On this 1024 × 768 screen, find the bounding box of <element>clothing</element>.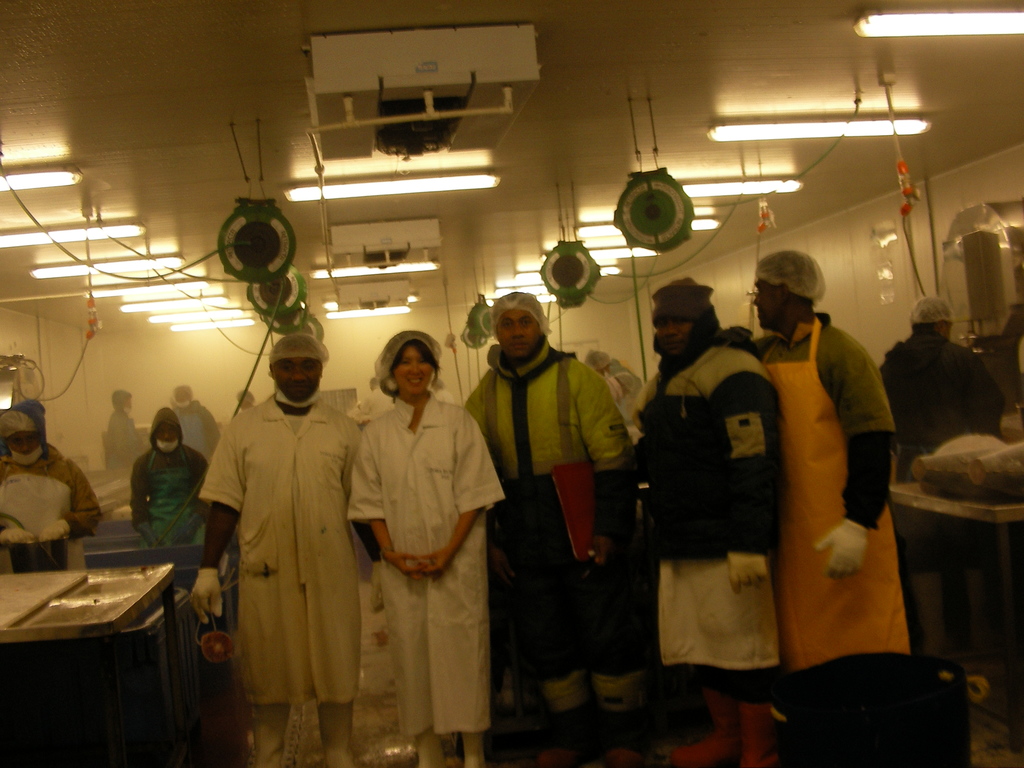
Bounding box: x1=0, y1=447, x2=102, y2=572.
